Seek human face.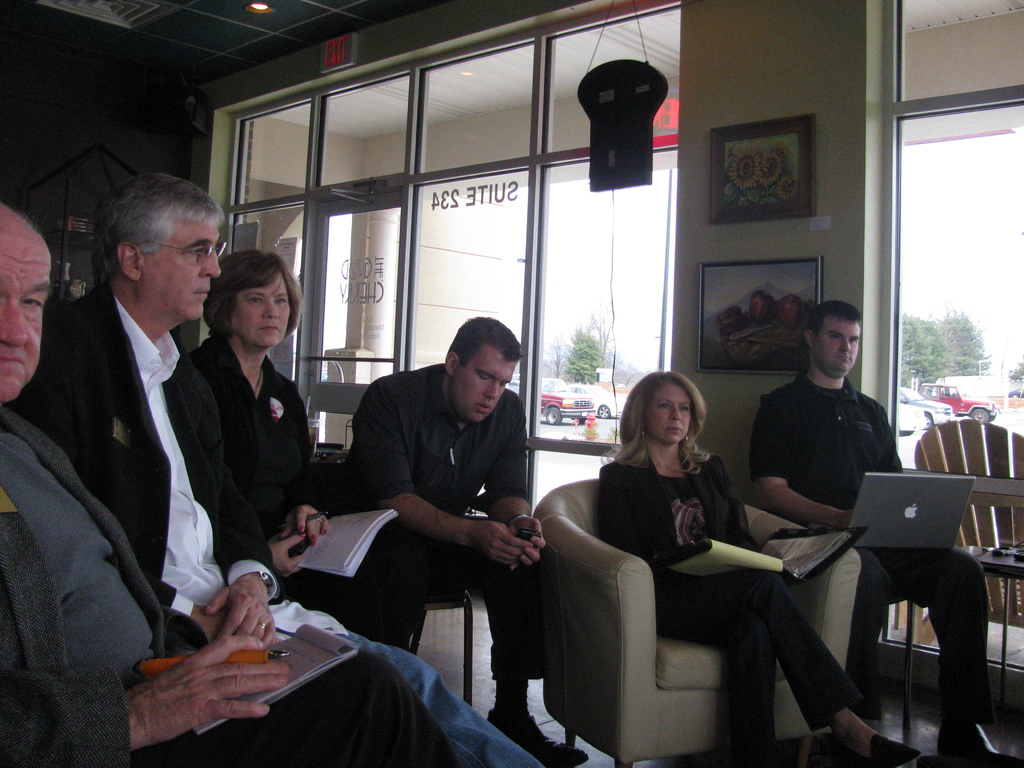
(left=643, top=389, right=691, bottom=444).
